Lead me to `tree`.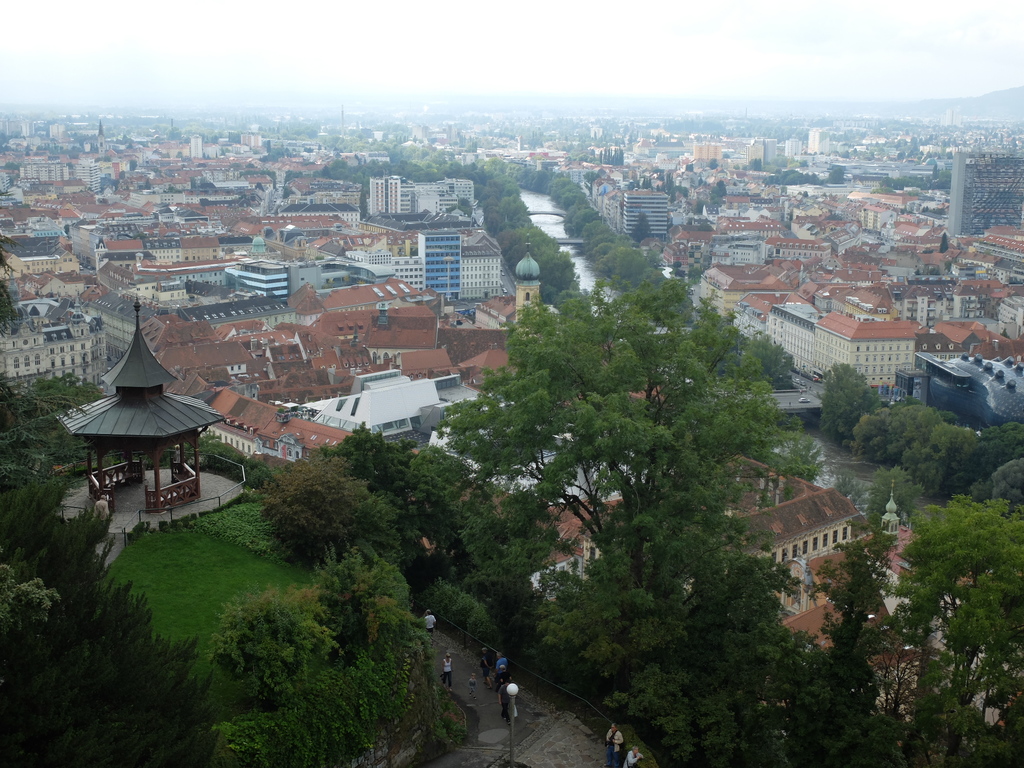
Lead to locate(303, 532, 411, 661).
